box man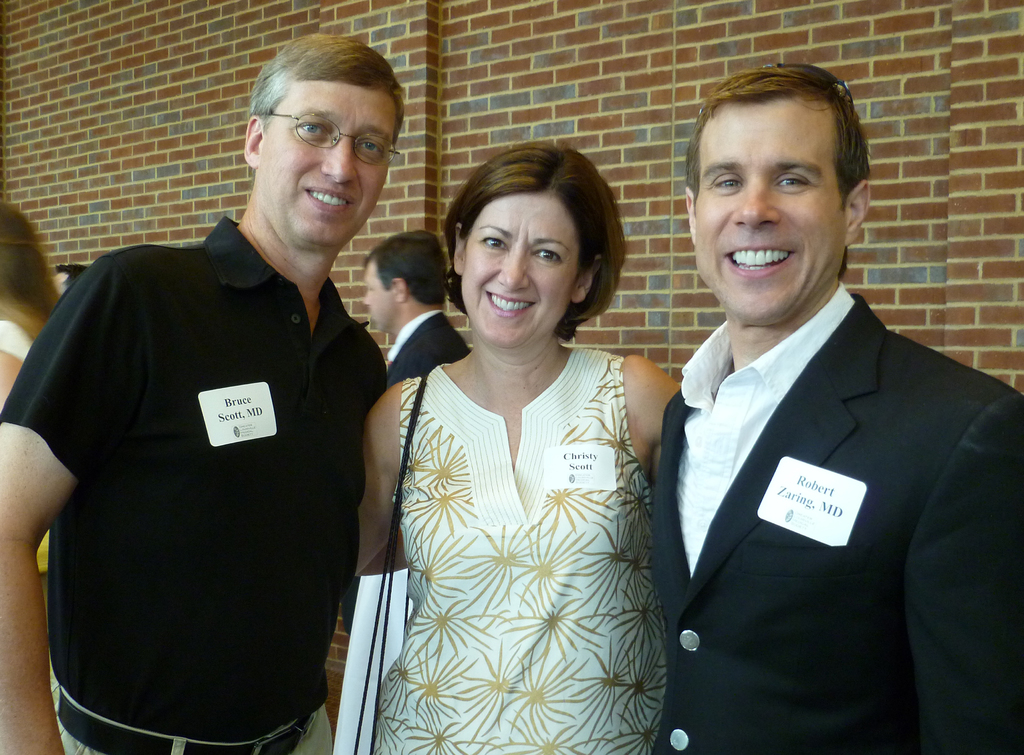
Rect(0, 30, 405, 754)
